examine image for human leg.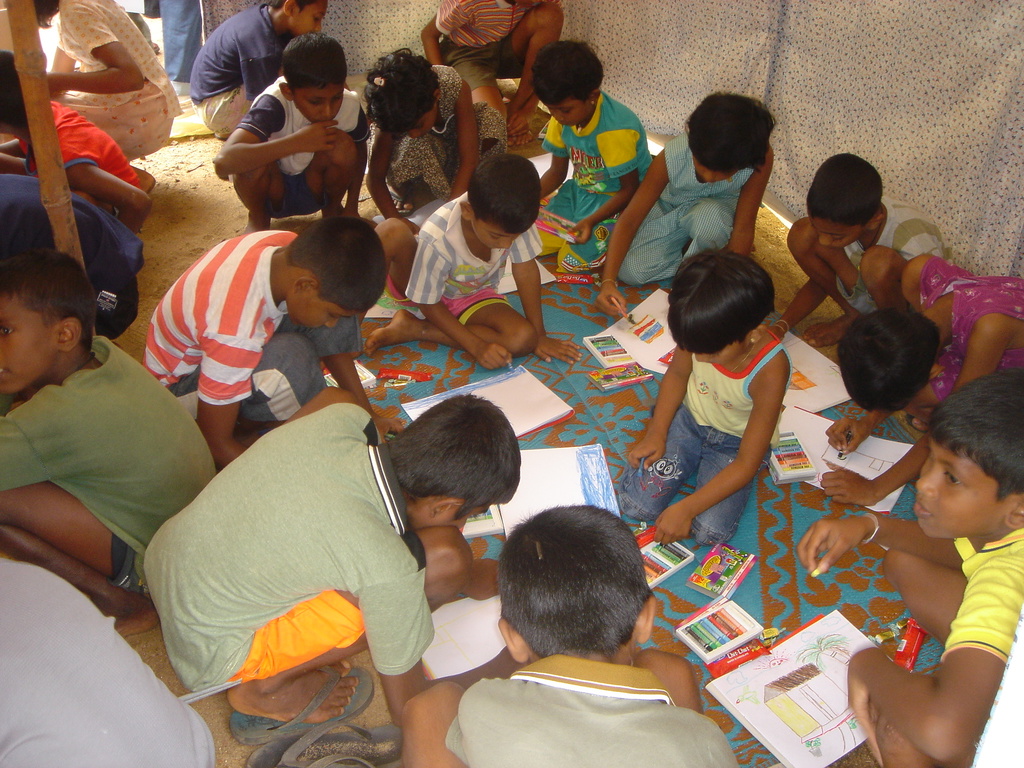
Examination result: (x1=376, y1=218, x2=416, y2=298).
